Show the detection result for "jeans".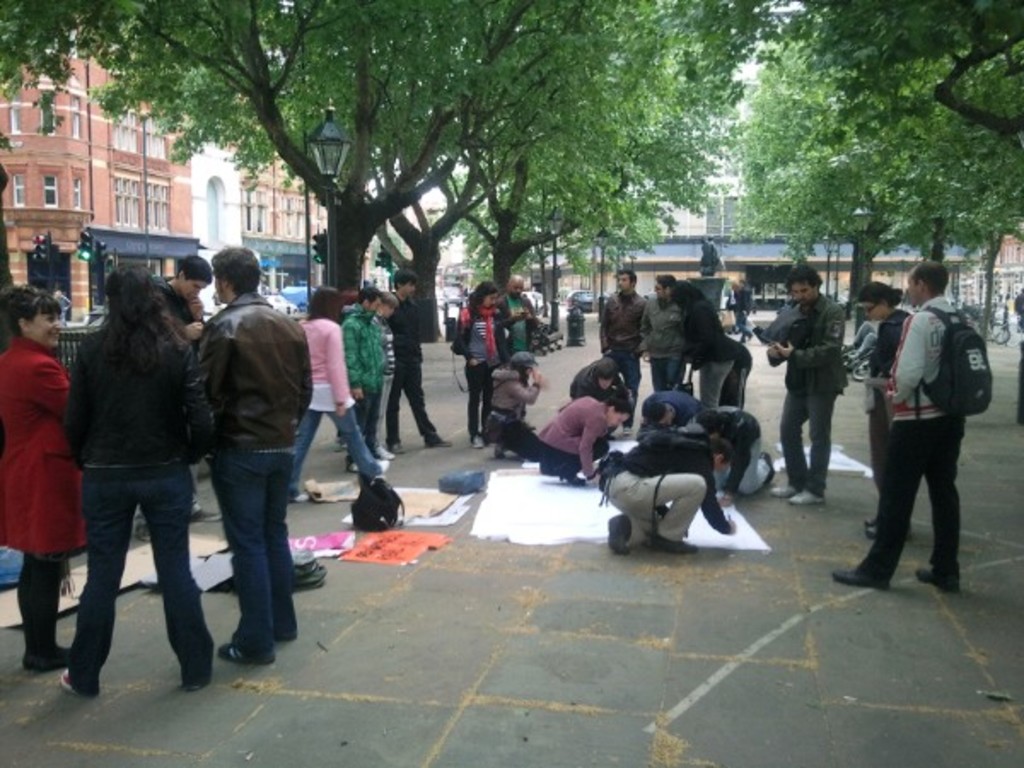
{"x1": 647, "y1": 358, "x2": 678, "y2": 393}.
